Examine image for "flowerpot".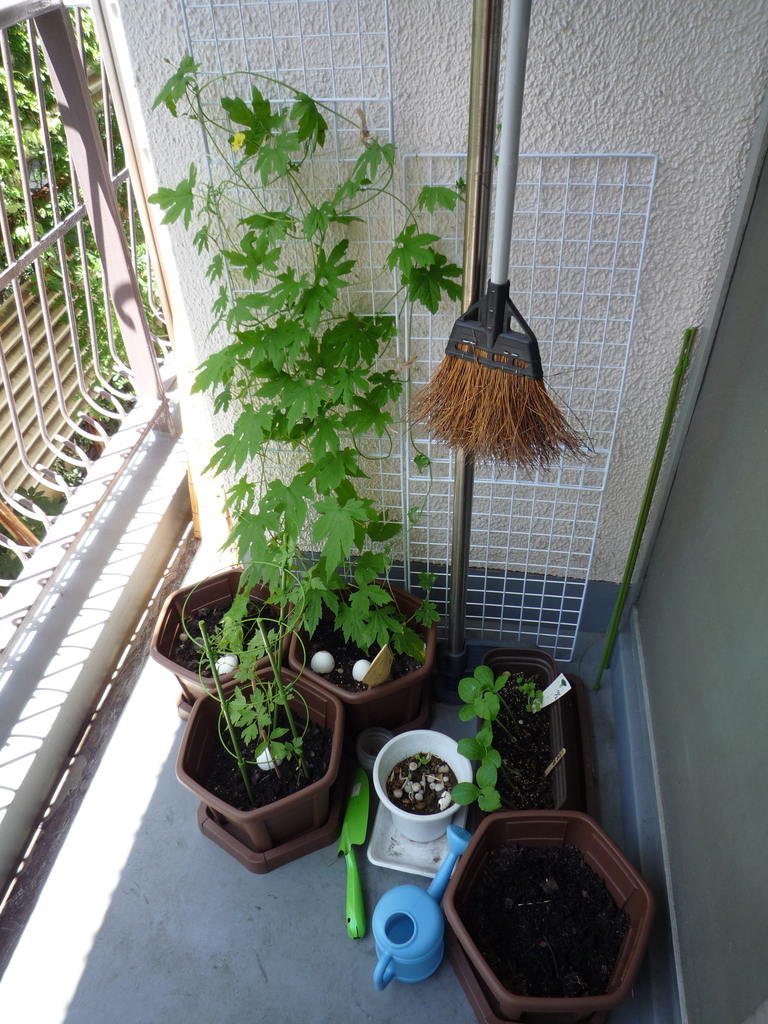
Examination result: detection(474, 644, 570, 826).
